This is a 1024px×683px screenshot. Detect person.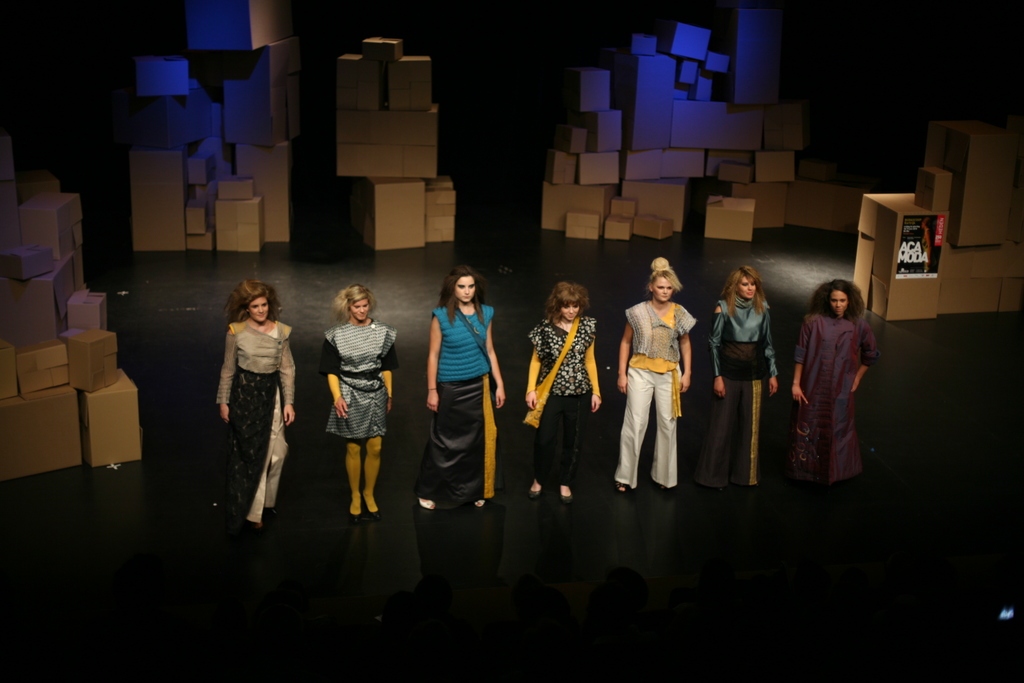
detection(416, 267, 509, 509).
